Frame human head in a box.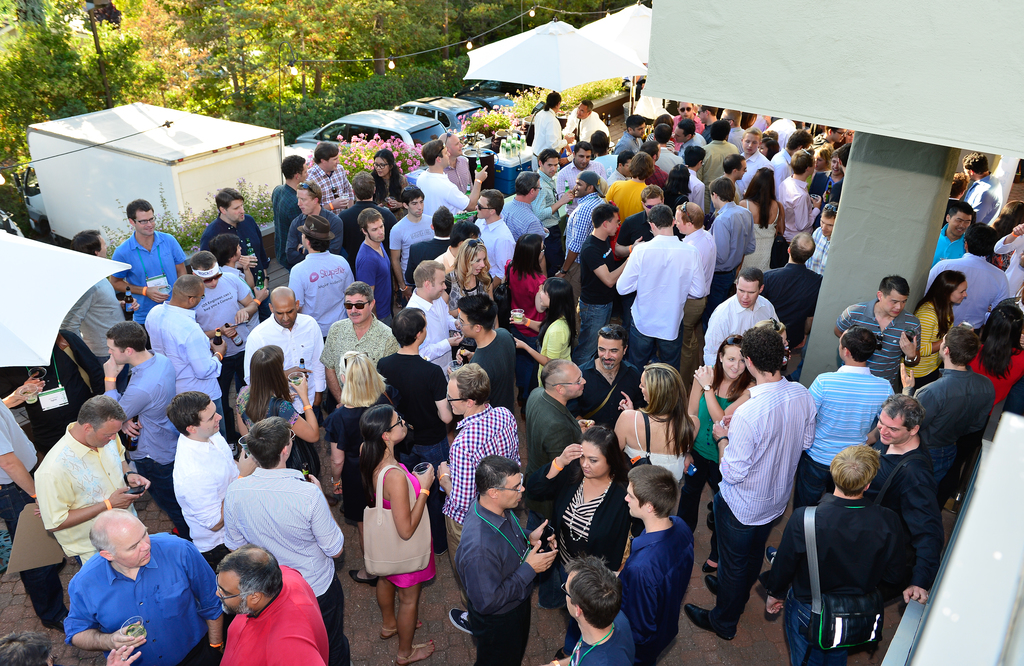
106,322,147,365.
